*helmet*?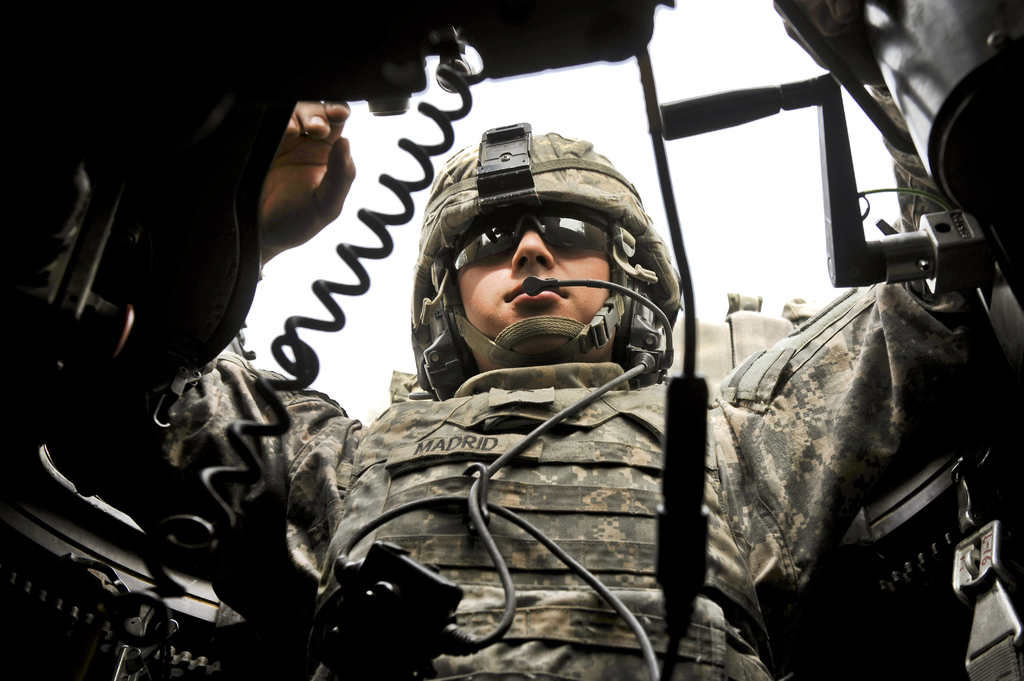
bbox=(409, 134, 685, 407)
